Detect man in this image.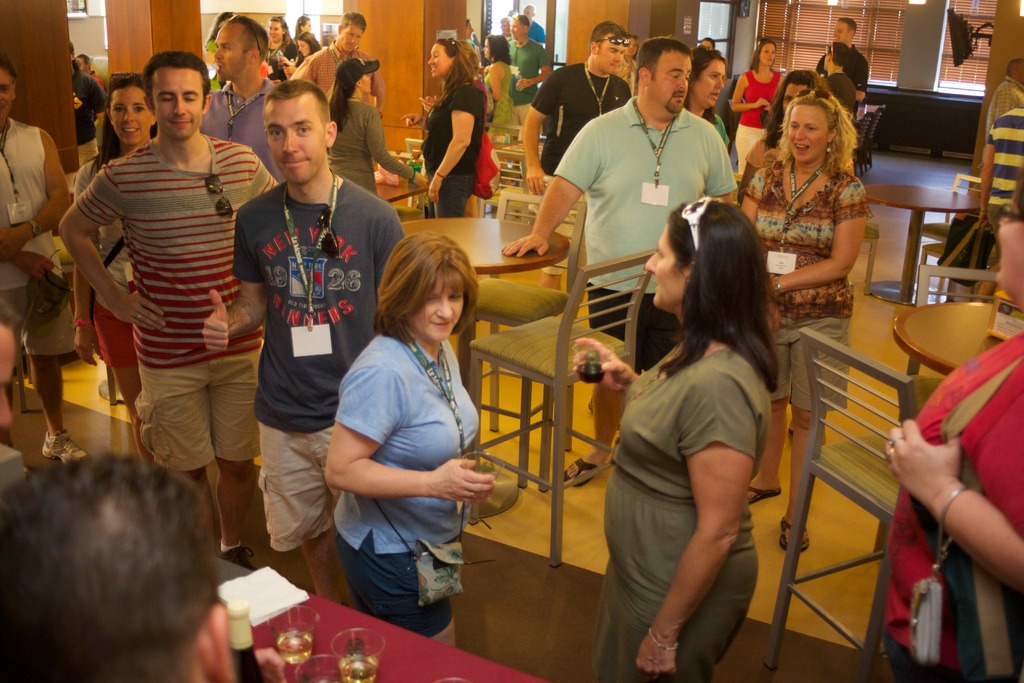
Detection: [0, 453, 238, 682].
